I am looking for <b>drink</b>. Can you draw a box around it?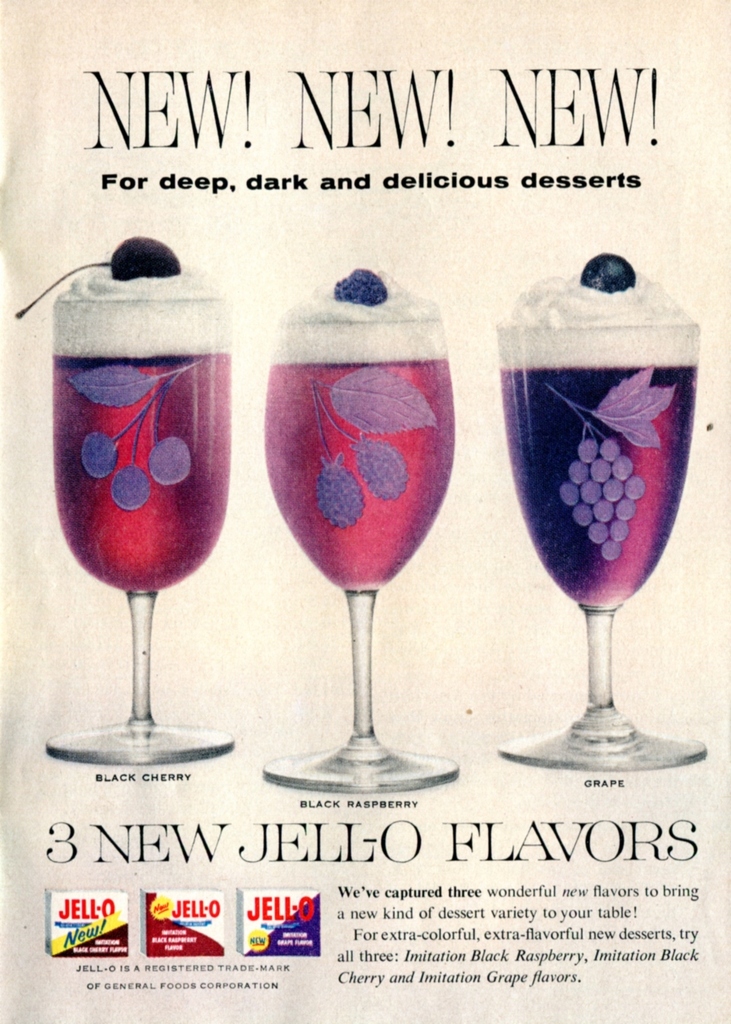
Sure, the bounding box is BBox(497, 362, 695, 609).
